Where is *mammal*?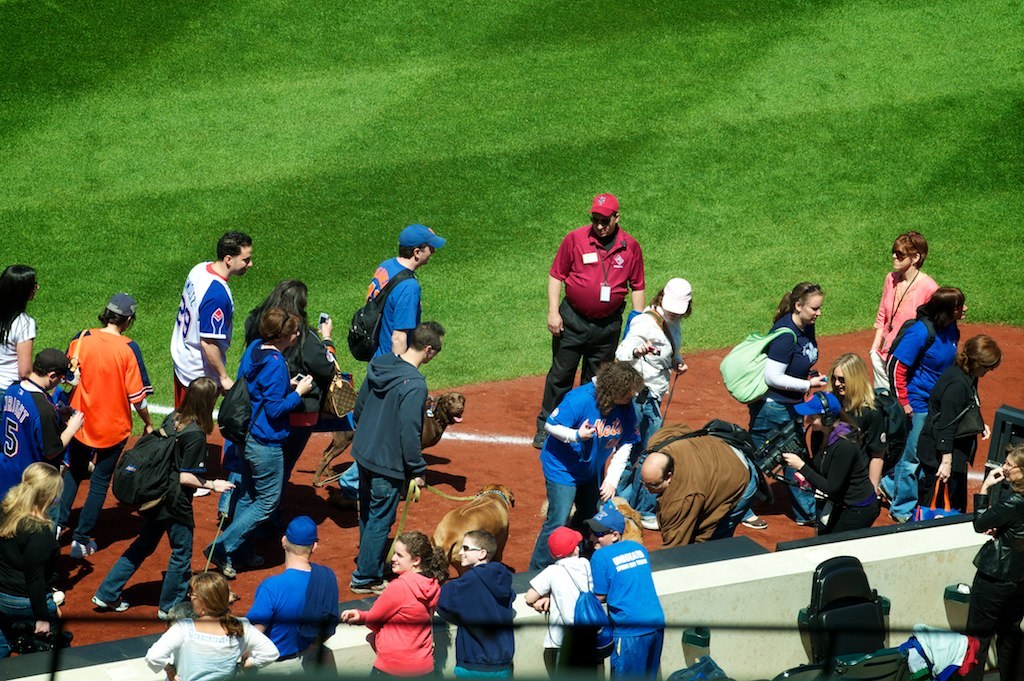
bbox=(249, 283, 335, 489).
